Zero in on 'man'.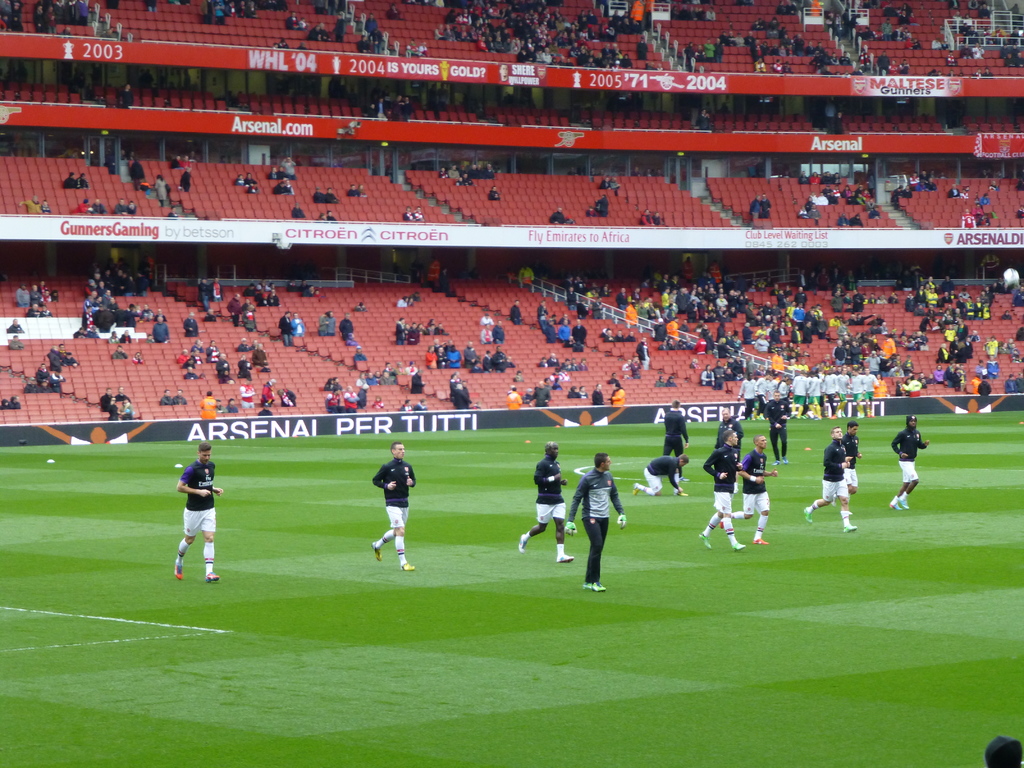
Zeroed in: x1=417, y1=402, x2=426, y2=410.
